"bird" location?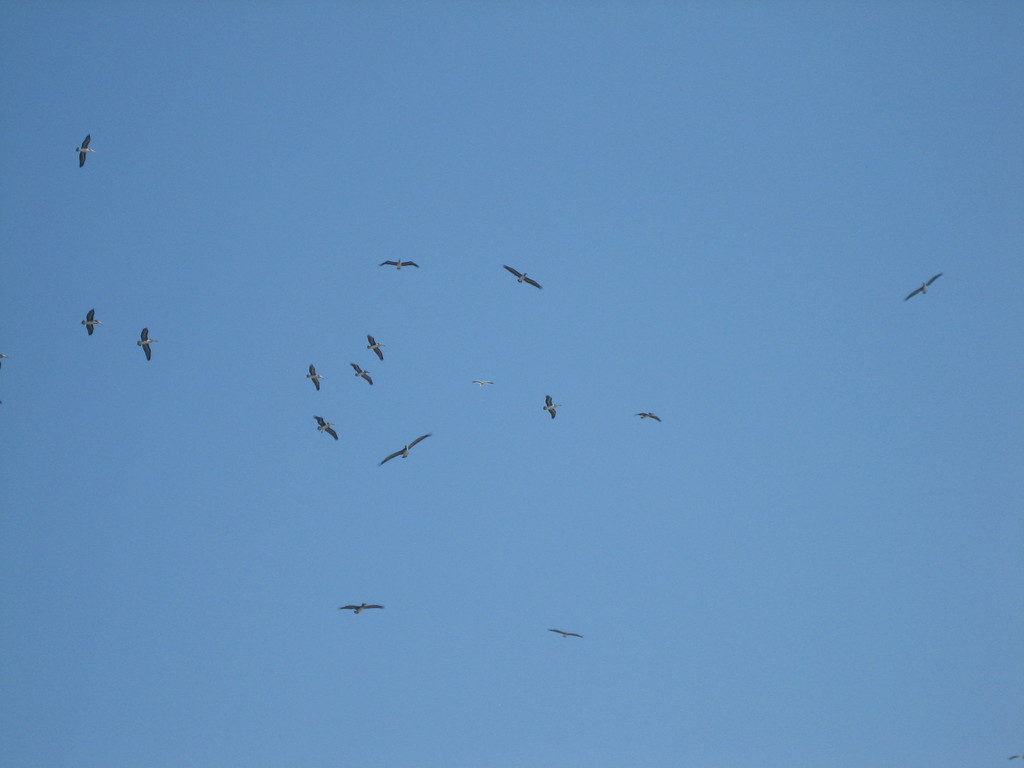
detection(542, 395, 562, 425)
